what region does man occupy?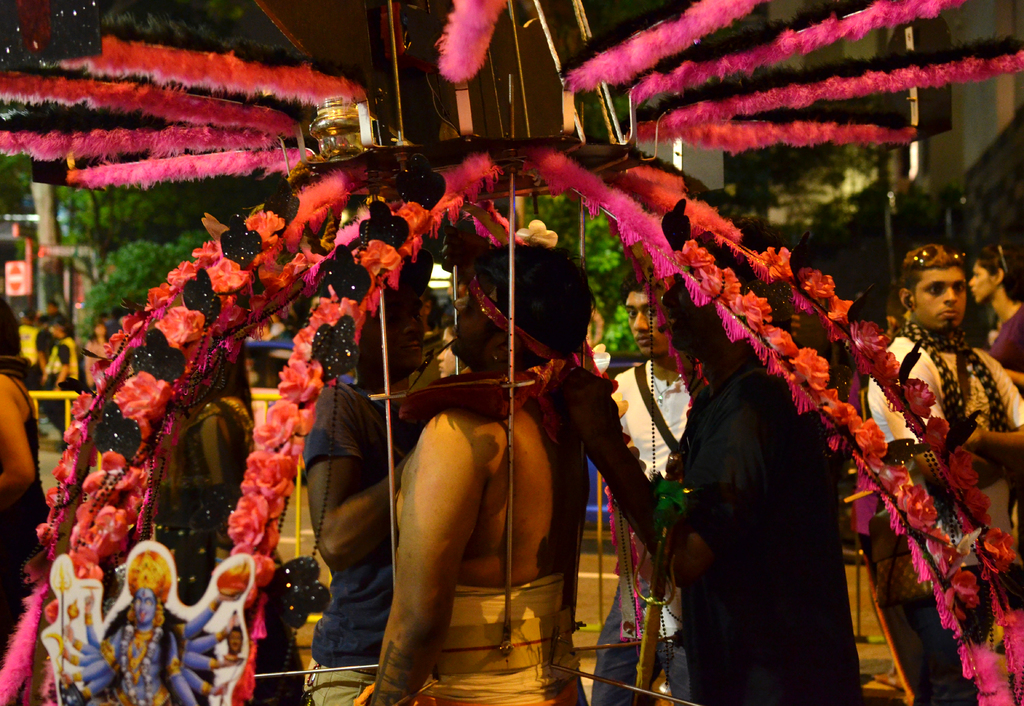
bbox(47, 300, 64, 316).
